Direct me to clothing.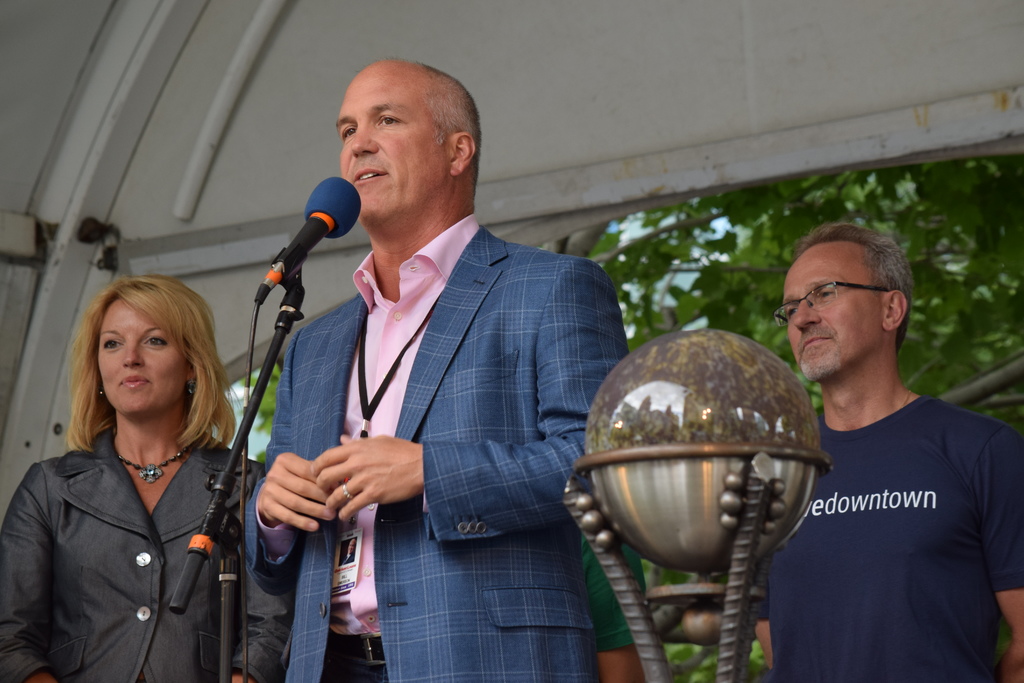
Direction: crop(790, 354, 1000, 668).
